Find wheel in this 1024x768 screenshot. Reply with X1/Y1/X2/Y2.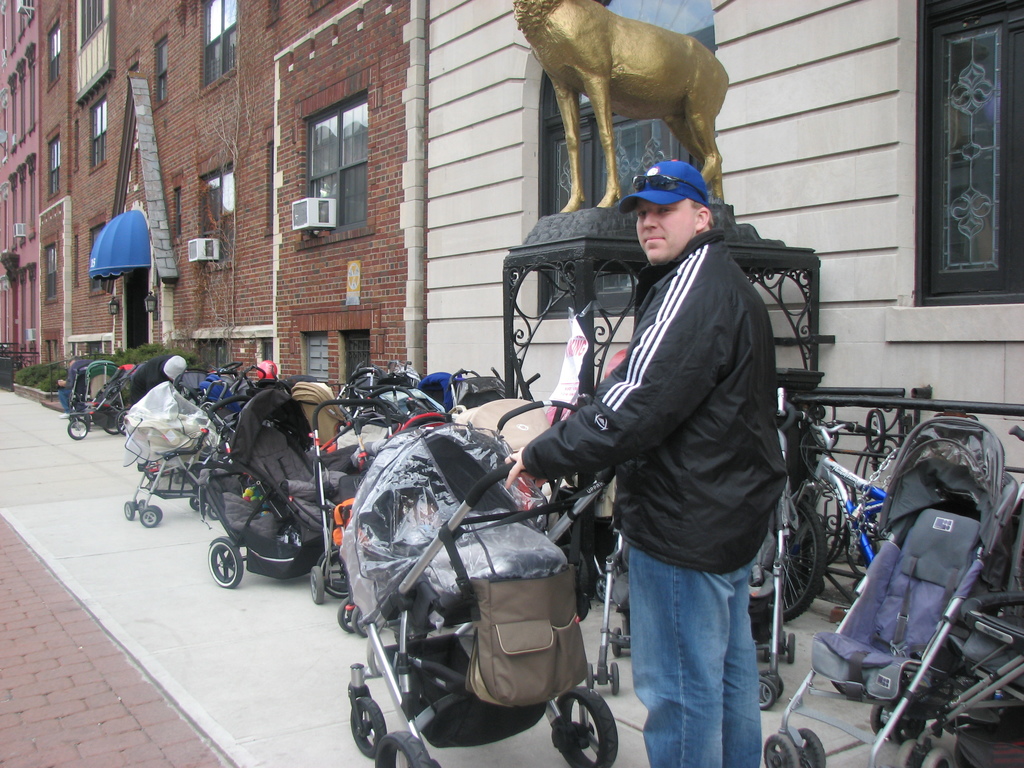
769/499/825/618.
